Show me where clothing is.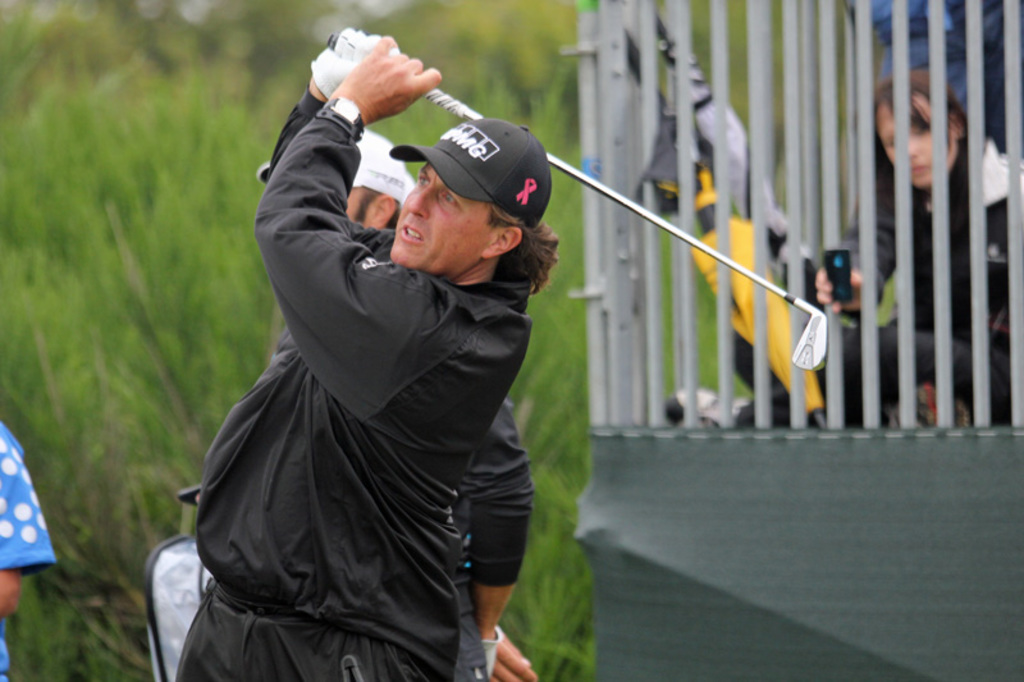
clothing is at (846,131,1012,424).
